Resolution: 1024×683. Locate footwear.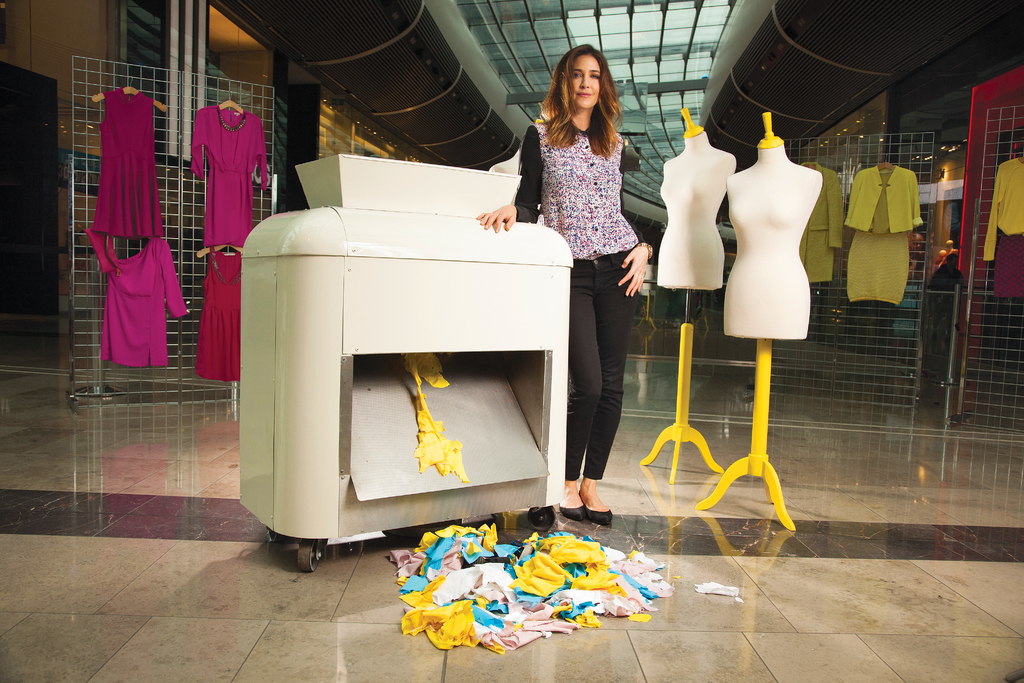
region(557, 500, 584, 523).
